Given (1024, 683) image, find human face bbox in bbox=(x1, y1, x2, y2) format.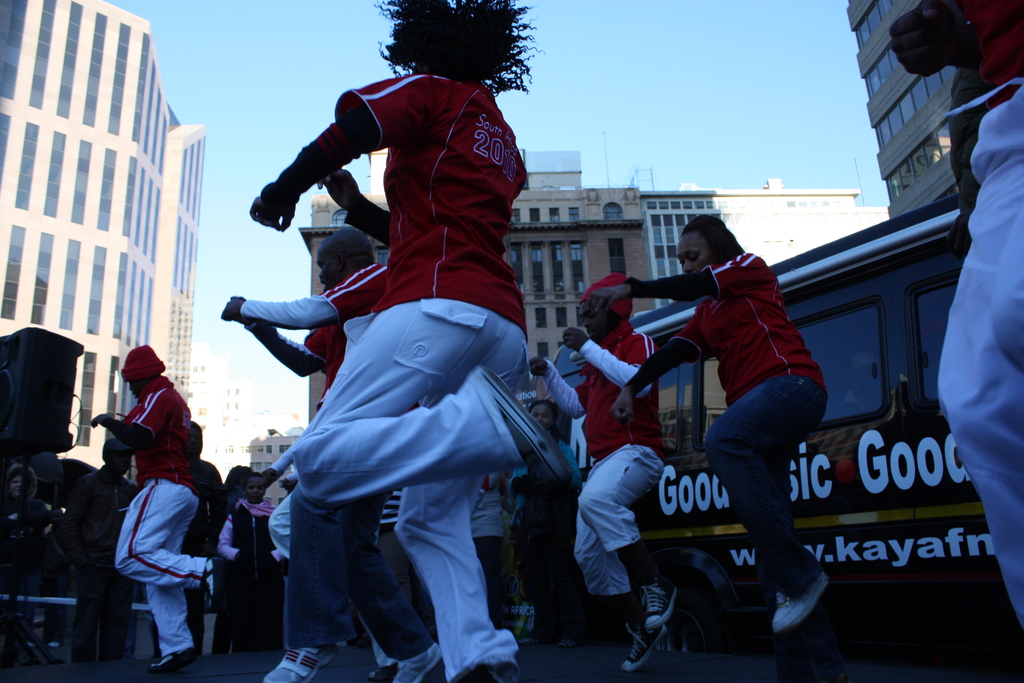
bbox=(580, 300, 608, 338).
